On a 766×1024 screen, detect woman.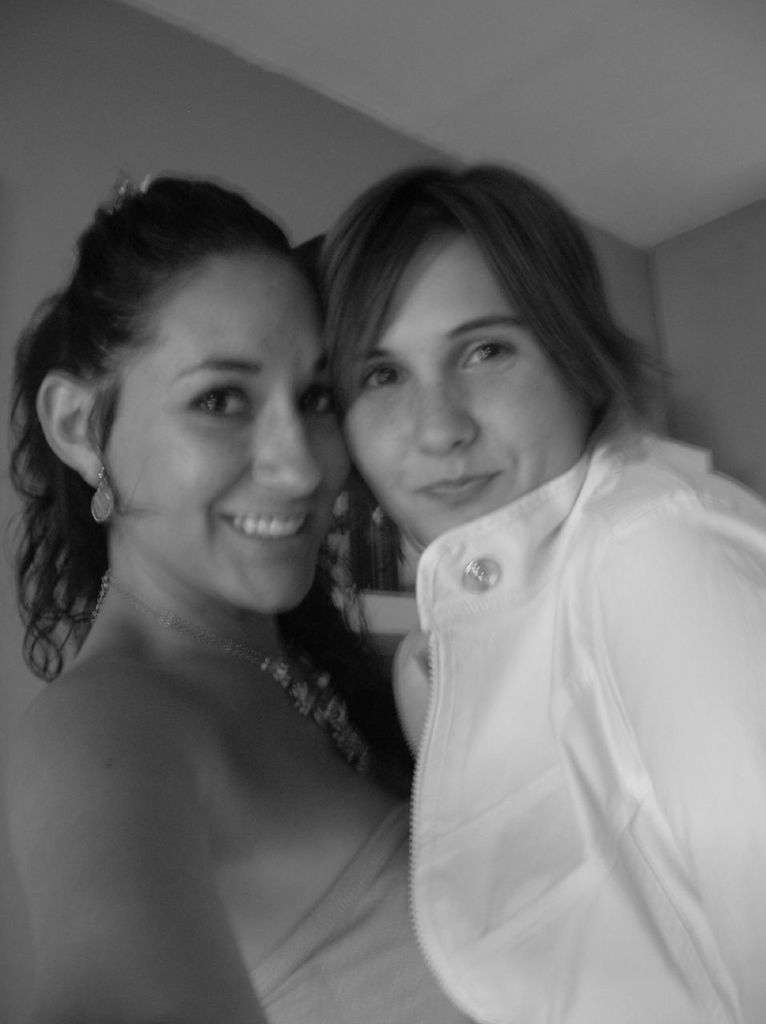
[x1=323, y1=162, x2=765, y2=1023].
